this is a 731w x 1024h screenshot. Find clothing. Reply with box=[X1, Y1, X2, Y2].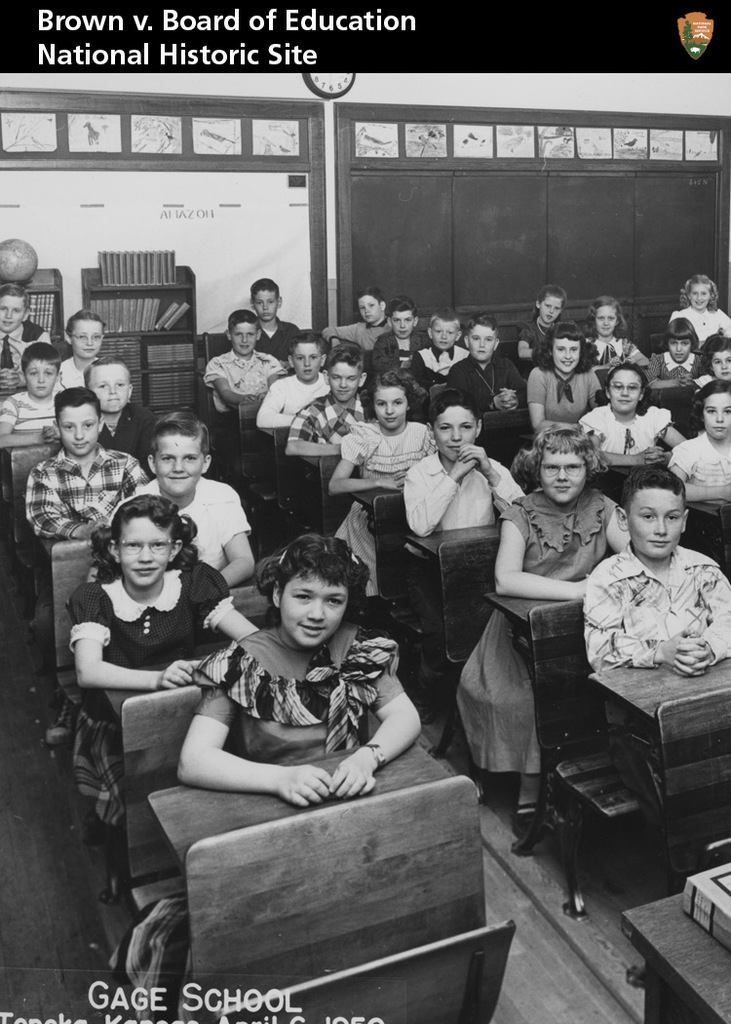
box=[385, 441, 507, 553].
